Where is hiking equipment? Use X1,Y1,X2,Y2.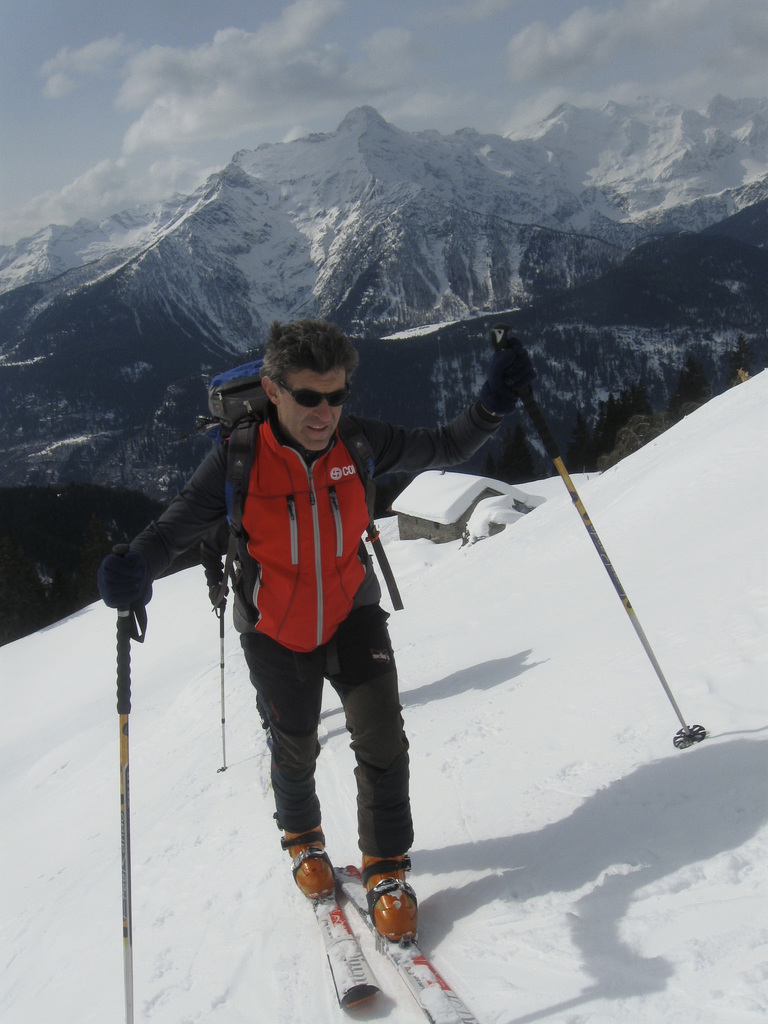
207,585,233,781.
